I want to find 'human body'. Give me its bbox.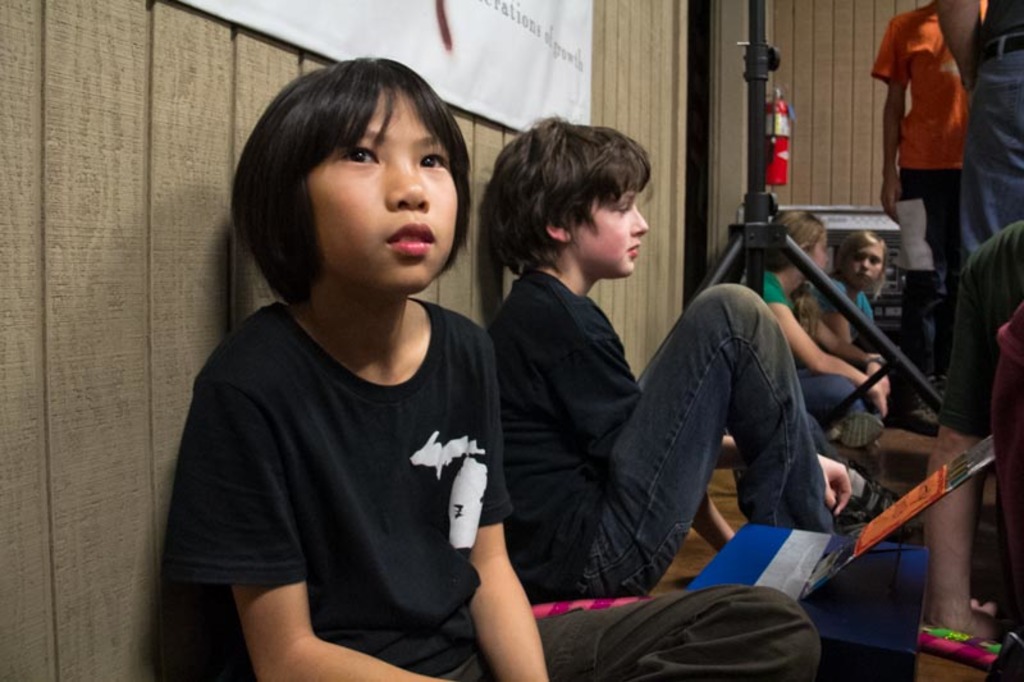
region(503, 273, 845, 592).
